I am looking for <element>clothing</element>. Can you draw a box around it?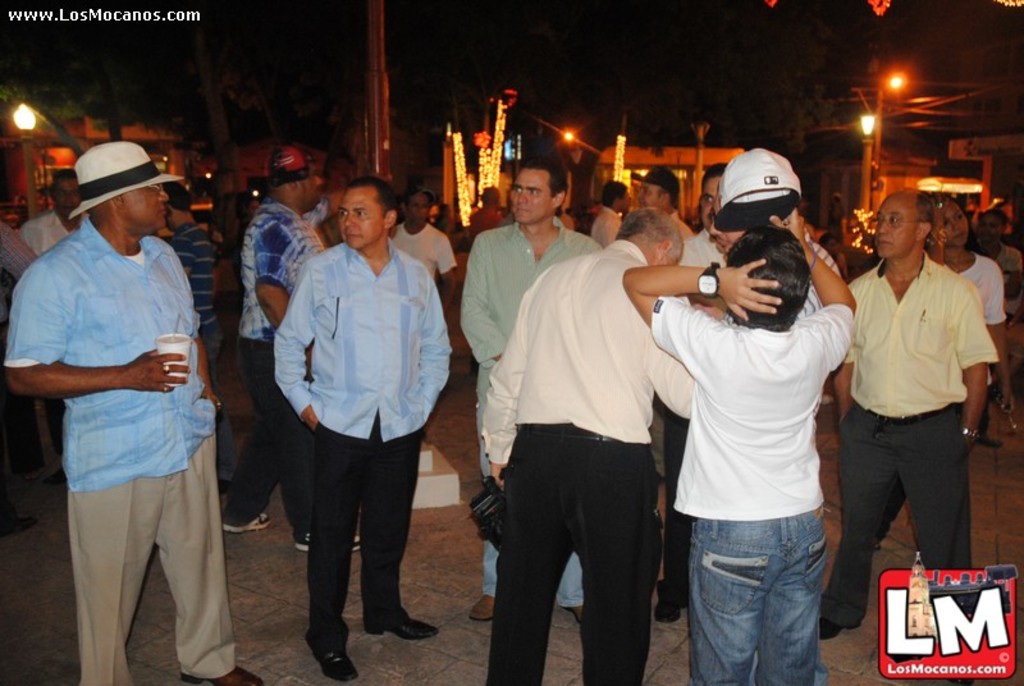
Sure, the bounding box is [484,242,698,685].
